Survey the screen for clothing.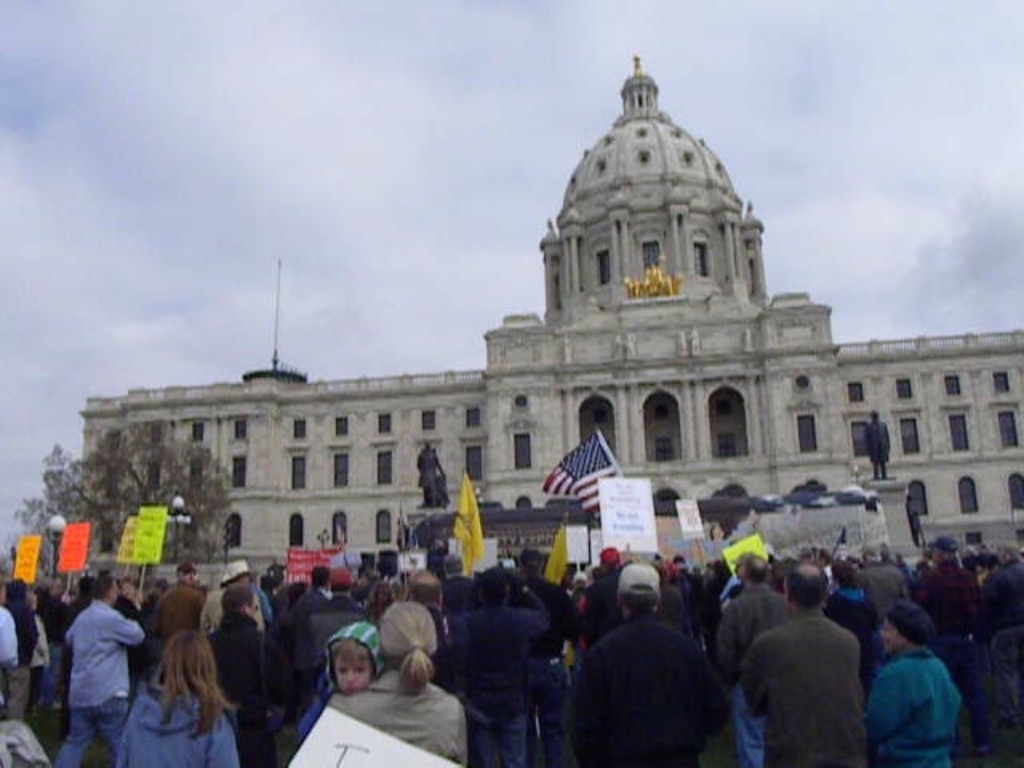
Survey found: BBox(40, 602, 150, 766).
